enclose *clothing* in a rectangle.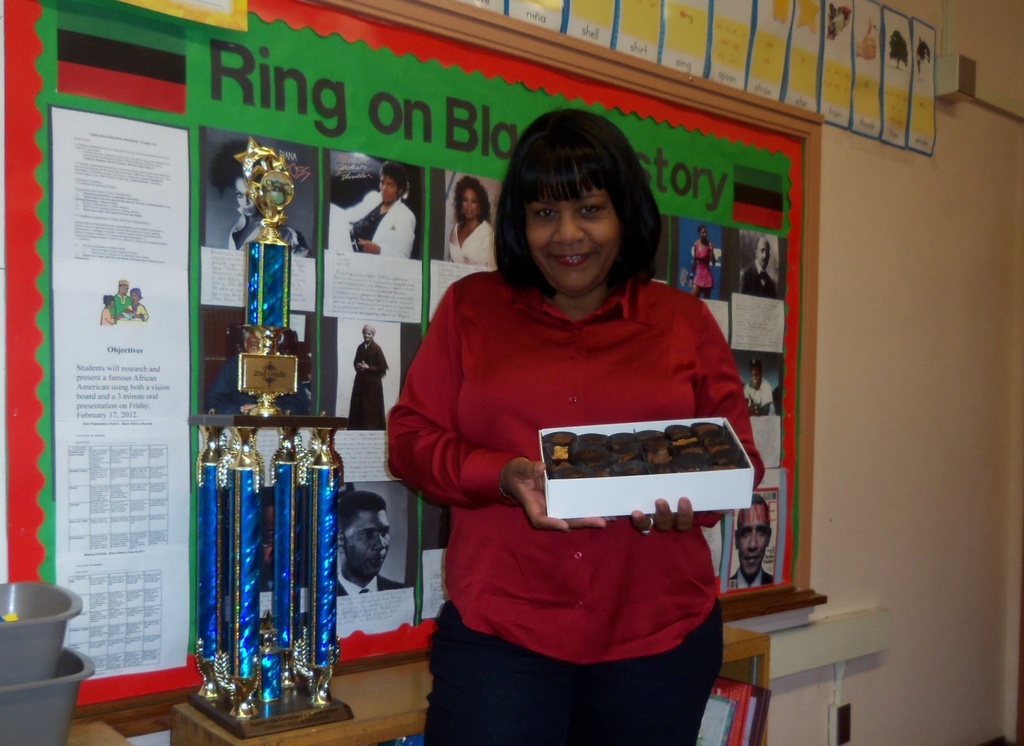
[x1=334, y1=564, x2=409, y2=594].
